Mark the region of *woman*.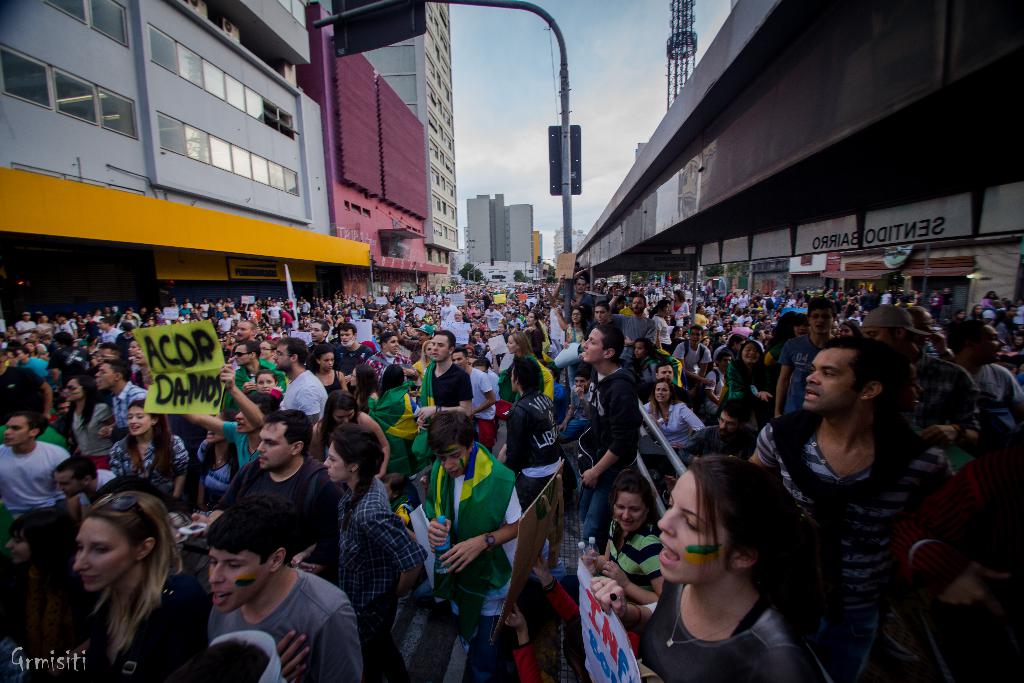
Region: [x1=64, y1=376, x2=113, y2=468].
